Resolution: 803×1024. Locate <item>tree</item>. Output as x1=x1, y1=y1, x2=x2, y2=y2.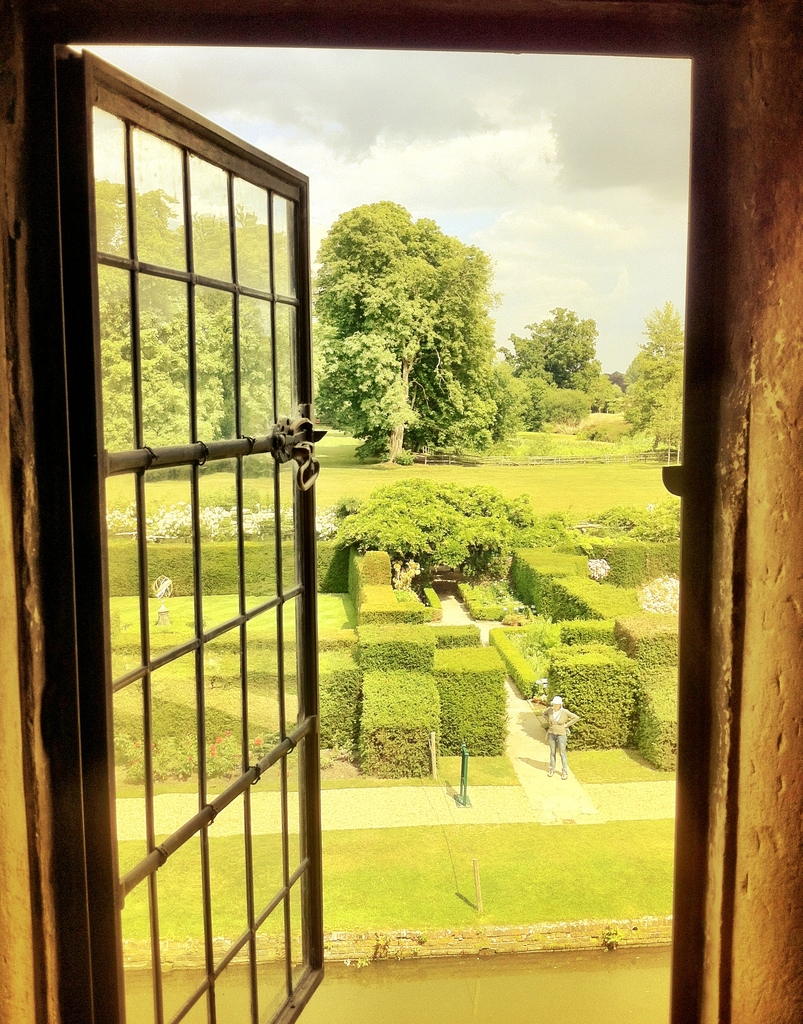
x1=90, y1=175, x2=289, y2=483.
